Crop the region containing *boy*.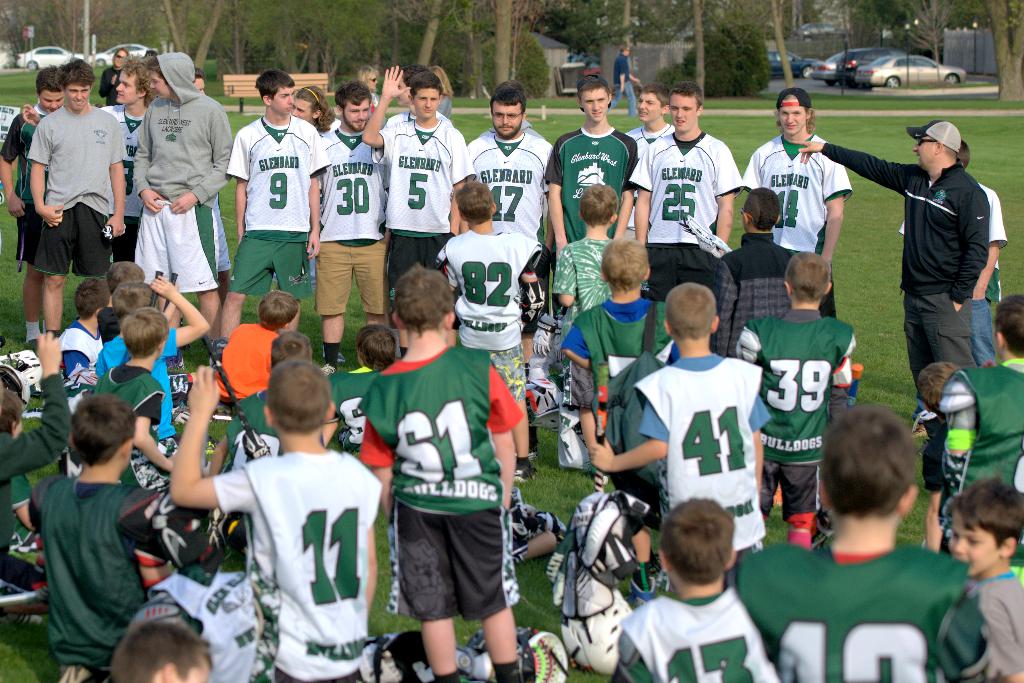
Crop region: box(95, 264, 145, 343).
